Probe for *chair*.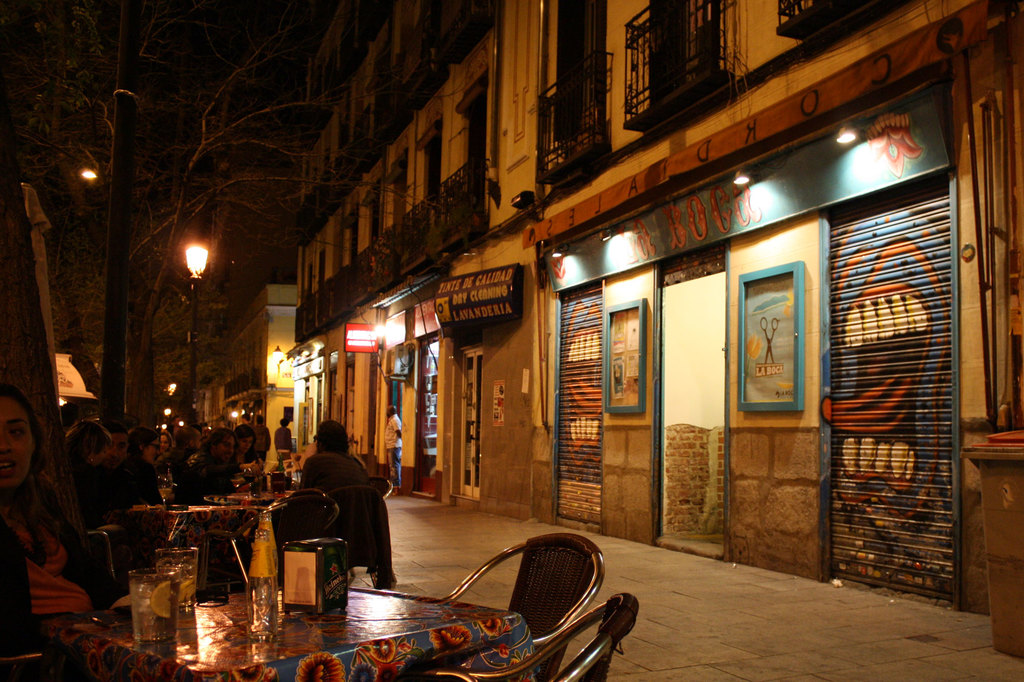
Probe result: 371, 469, 388, 505.
